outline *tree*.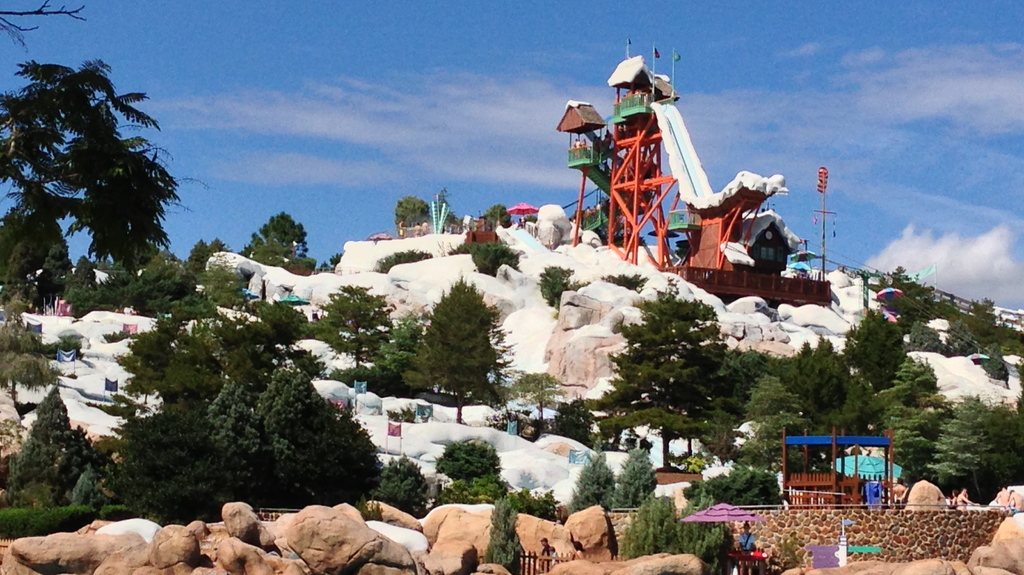
Outline: {"left": 388, "top": 191, "right": 428, "bottom": 230}.
